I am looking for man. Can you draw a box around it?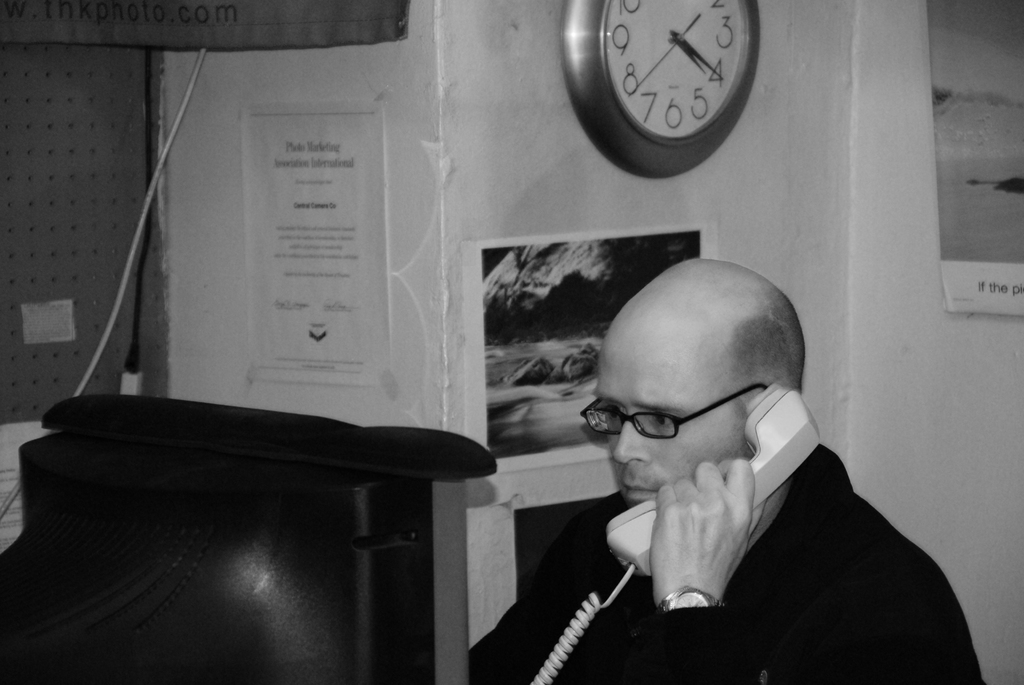
Sure, the bounding box is (x1=506, y1=244, x2=935, y2=682).
